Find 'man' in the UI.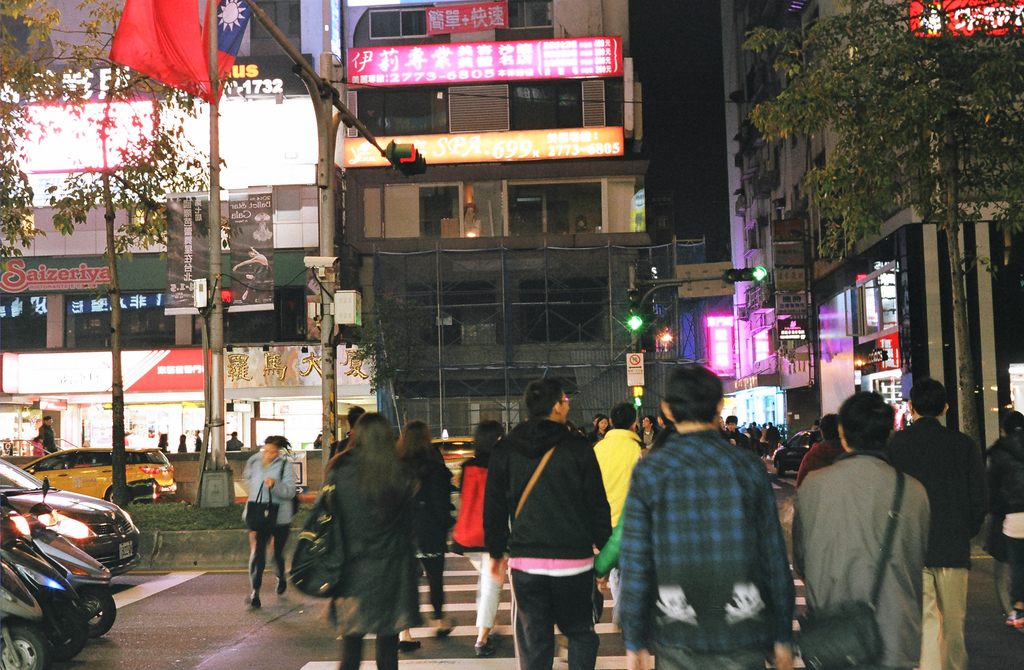
UI element at [192, 421, 200, 457].
